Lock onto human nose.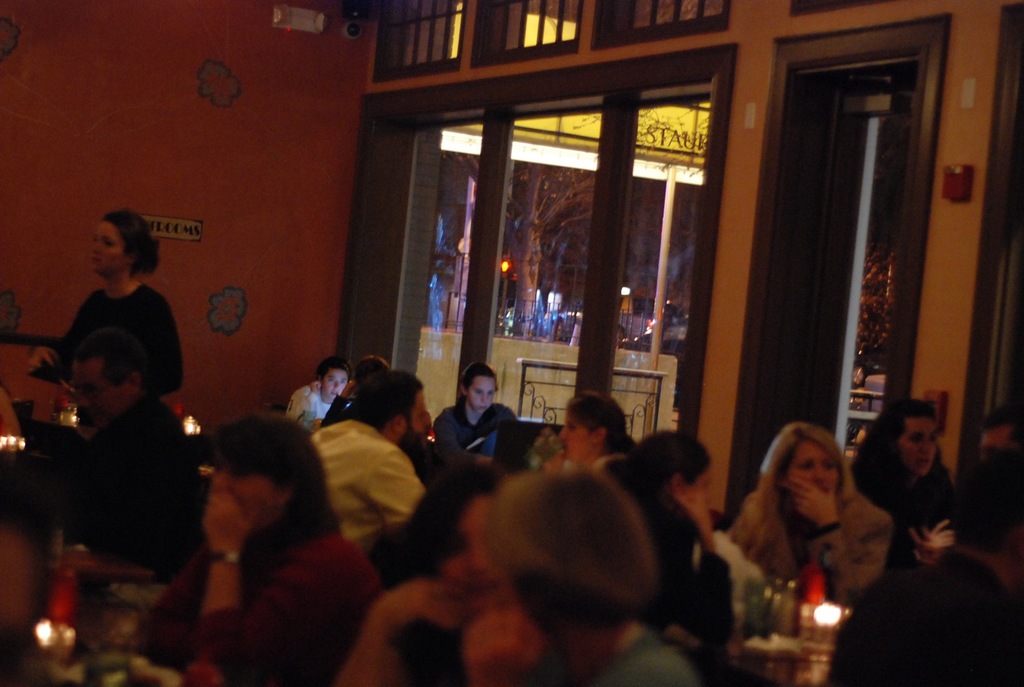
Locked: (left=76, top=391, right=92, bottom=412).
